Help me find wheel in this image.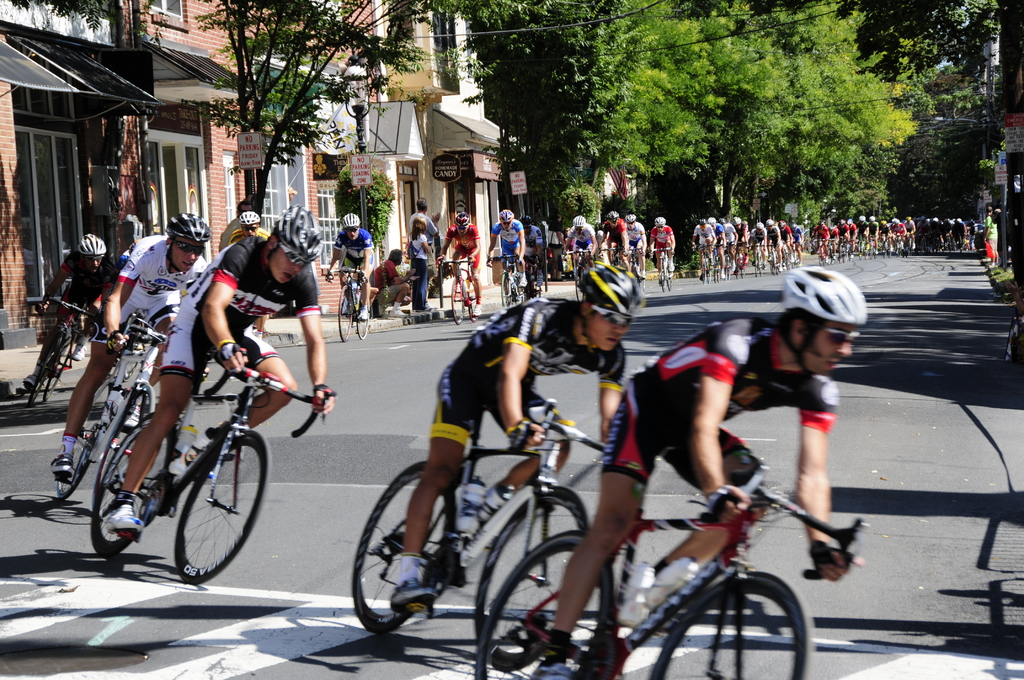
Found it: region(89, 419, 180, 555).
